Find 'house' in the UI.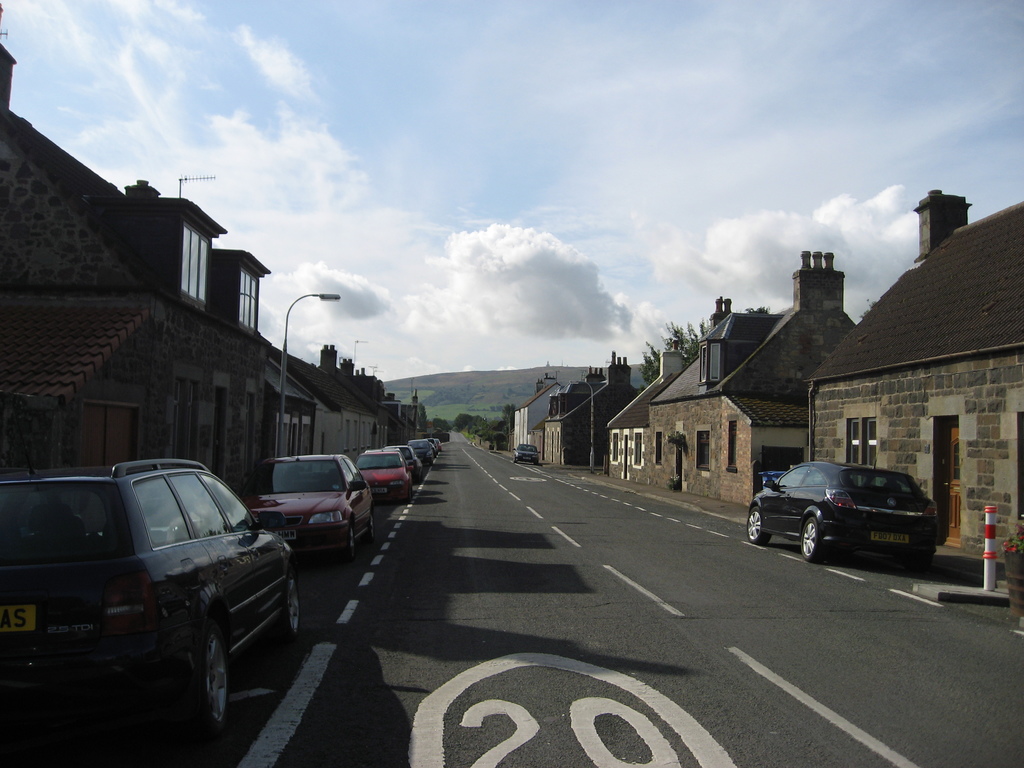
UI element at box(323, 349, 381, 457).
